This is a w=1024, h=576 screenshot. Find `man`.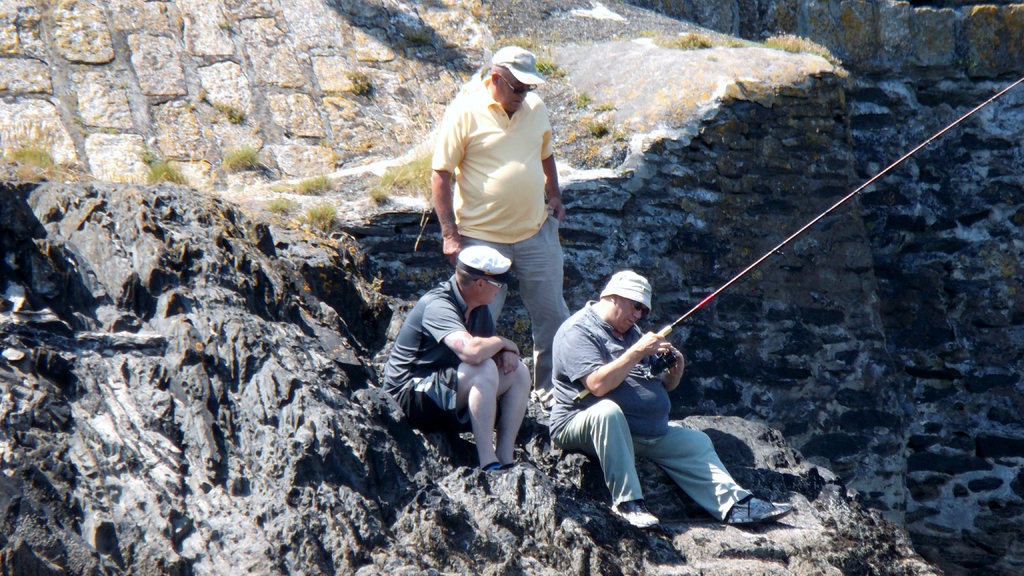
Bounding box: bbox=(420, 43, 579, 347).
